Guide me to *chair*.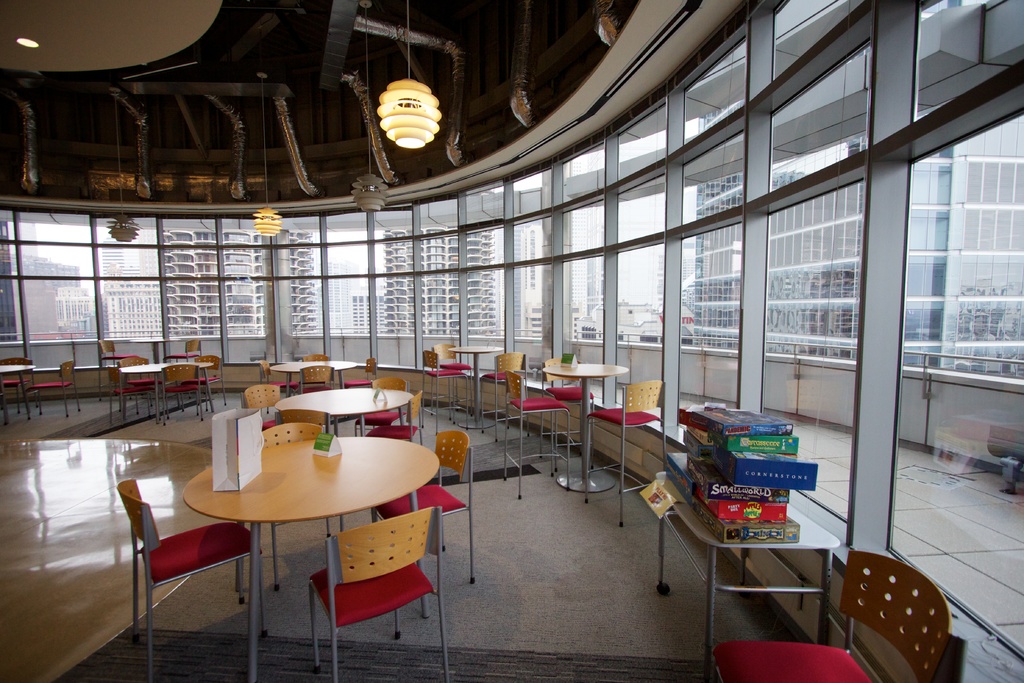
Guidance: bbox=[109, 475, 264, 682].
